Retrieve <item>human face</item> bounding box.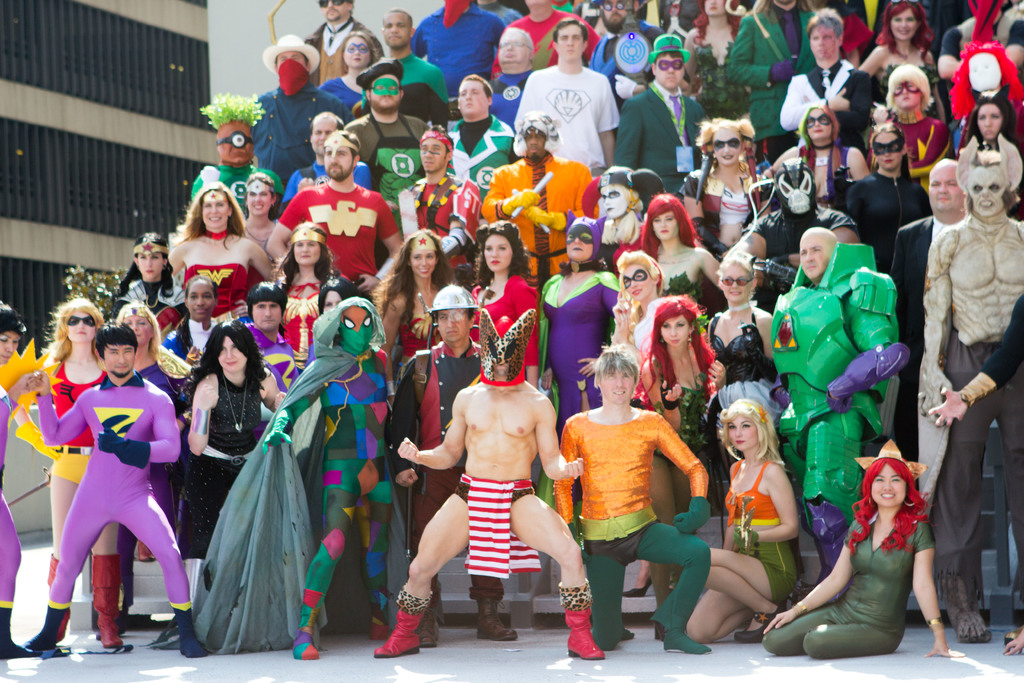
Bounding box: 256/300/282/331.
